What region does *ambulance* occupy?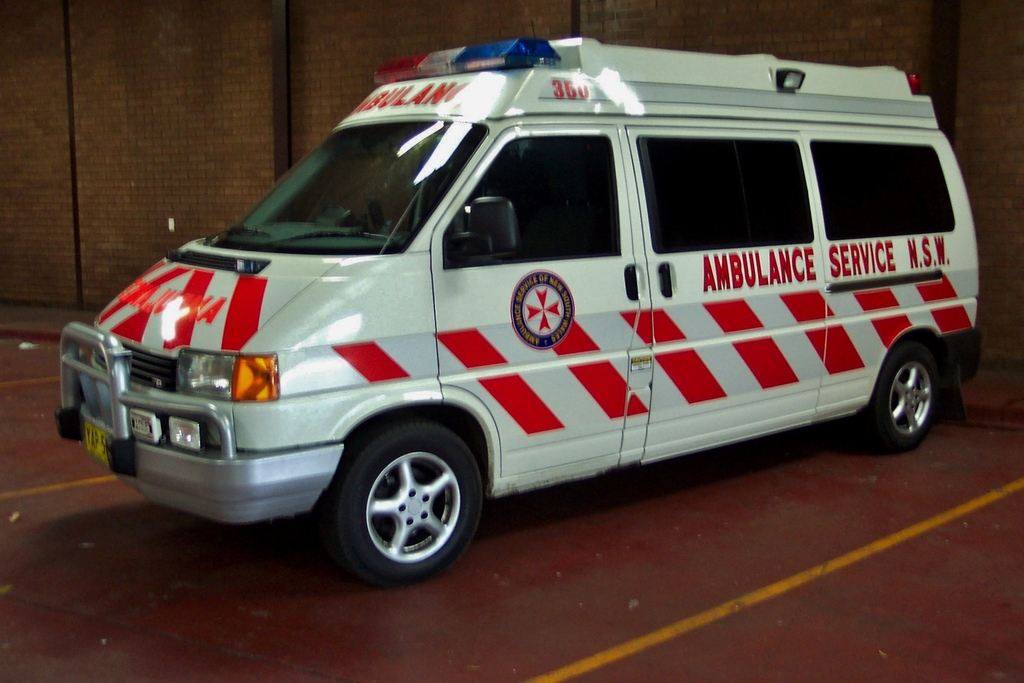
{"x1": 51, "y1": 32, "x2": 979, "y2": 584}.
